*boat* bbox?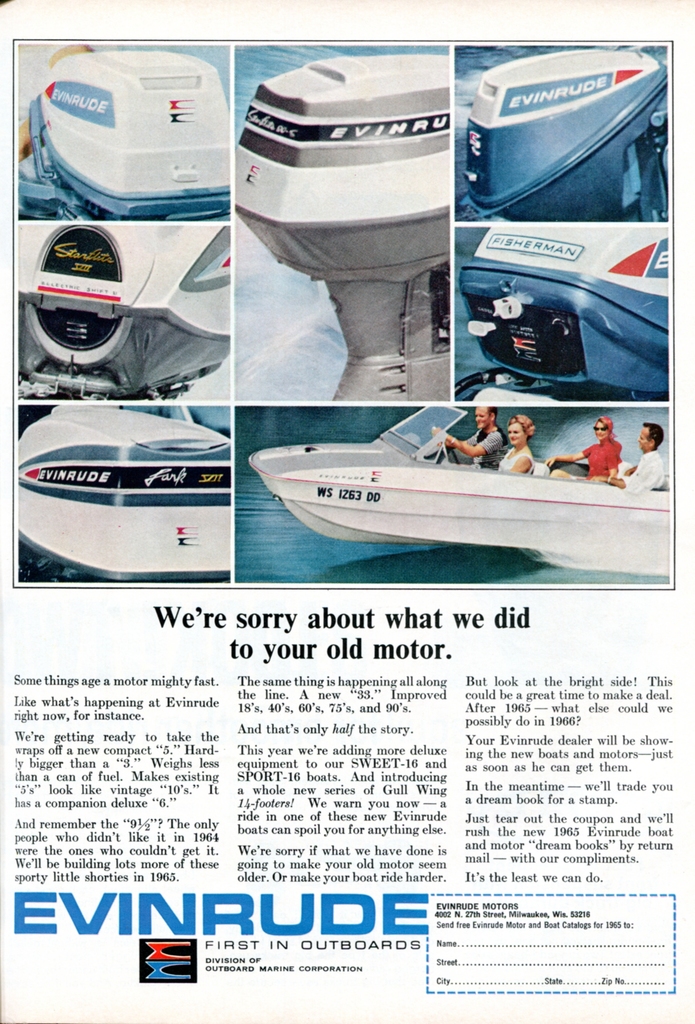
bbox(12, 52, 229, 223)
